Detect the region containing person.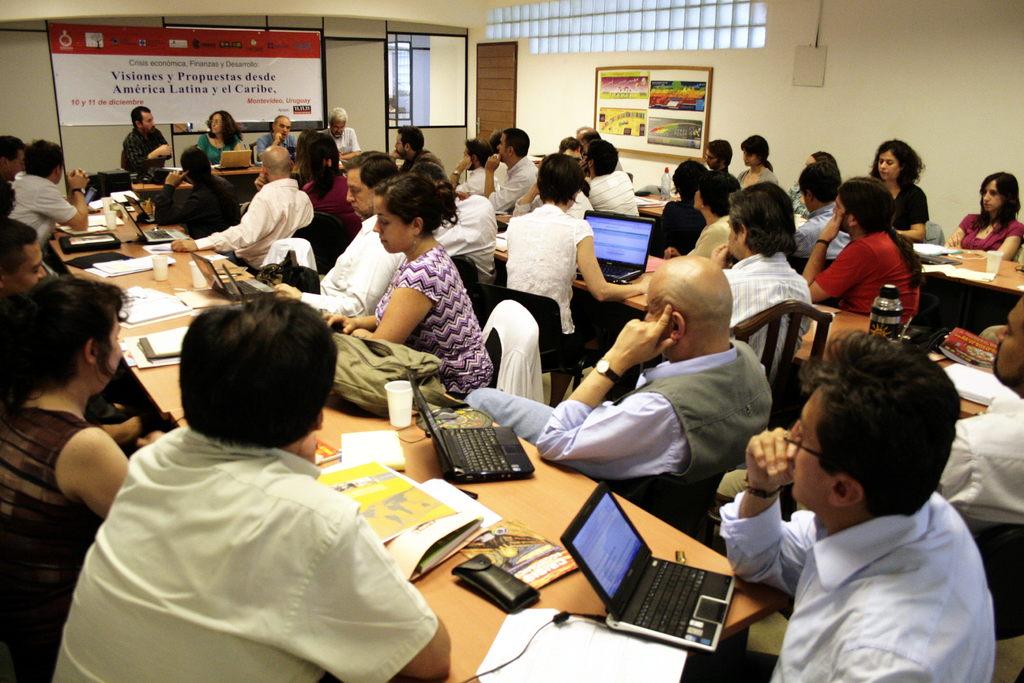
bbox=[119, 104, 173, 173].
